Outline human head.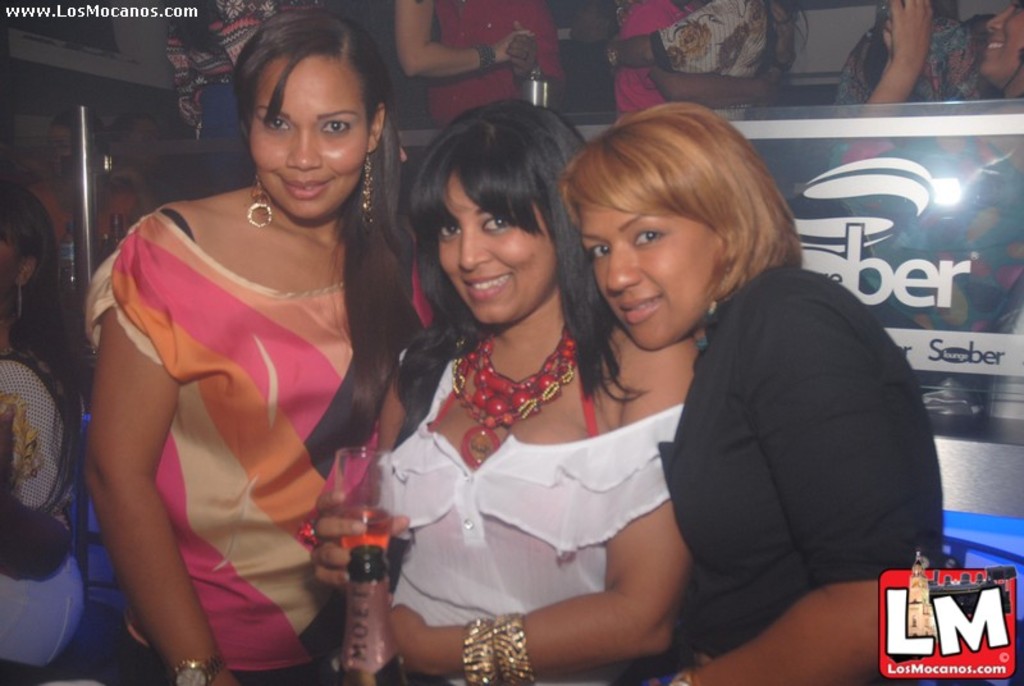
Outline: {"x1": 410, "y1": 101, "x2": 588, "y2": 325}.
